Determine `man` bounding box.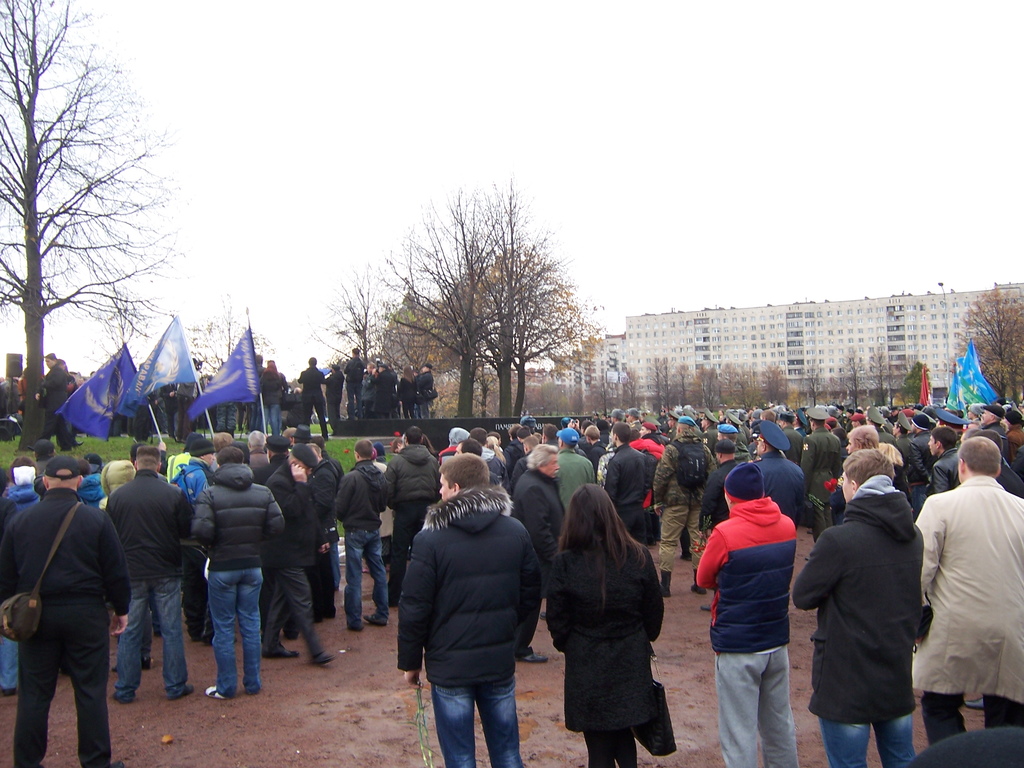
Determined: (922, 437, 945, 522).
